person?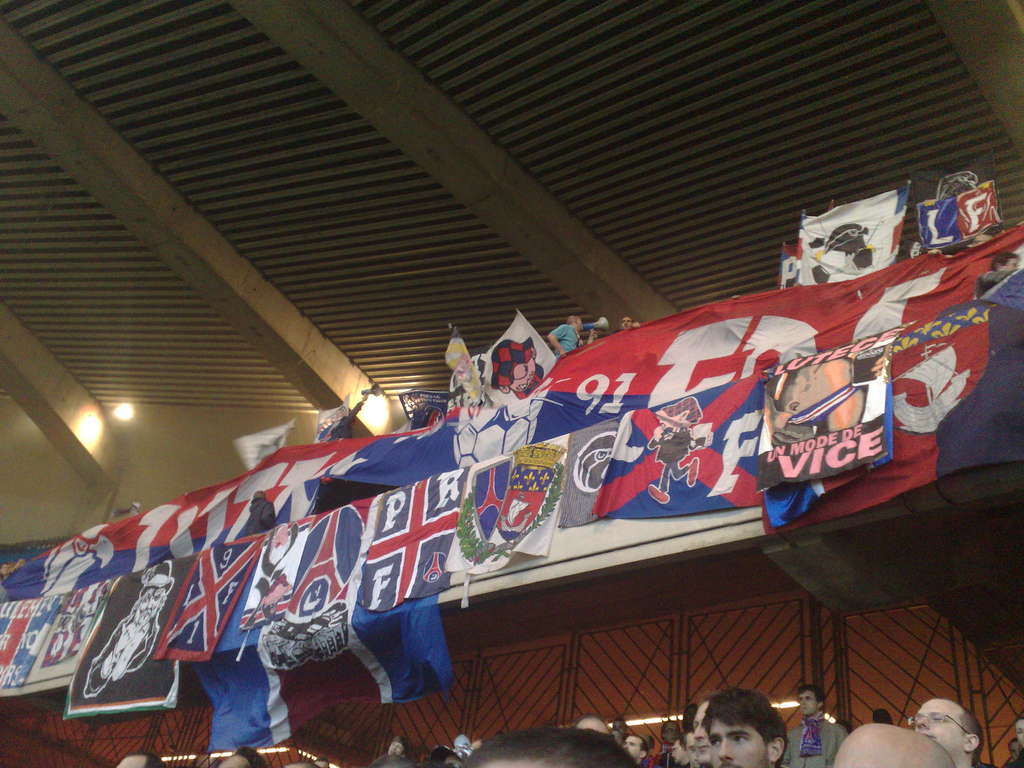
BBox(463, 731, 642, 767)
